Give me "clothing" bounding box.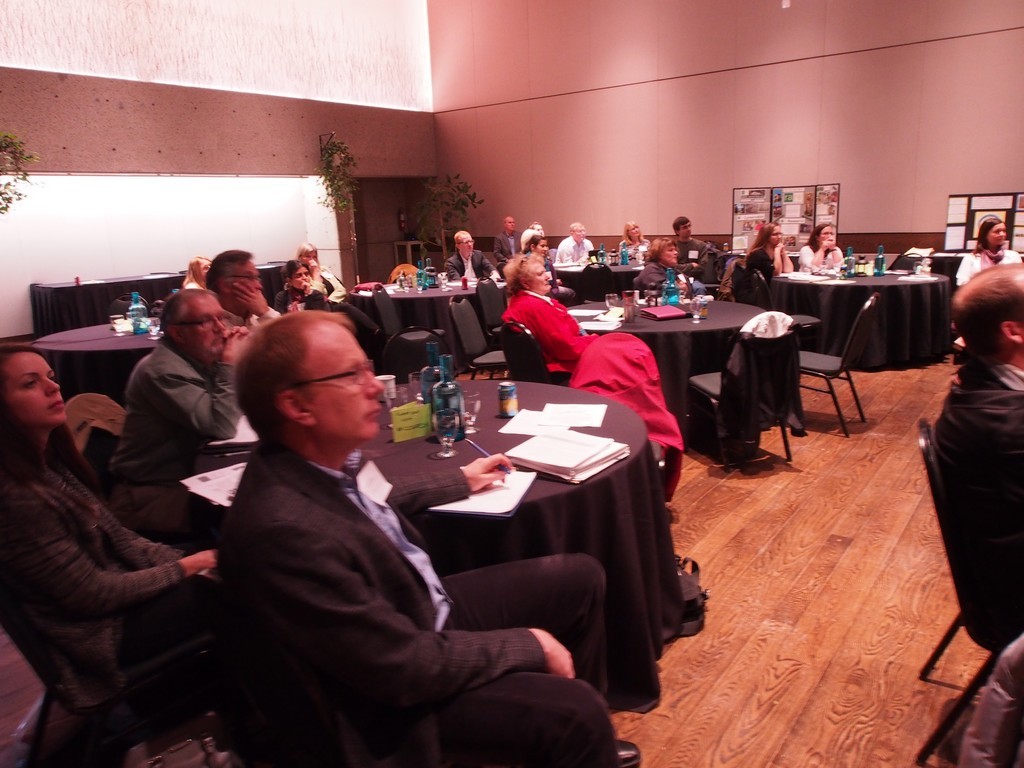
111, 337, 240, 551.
